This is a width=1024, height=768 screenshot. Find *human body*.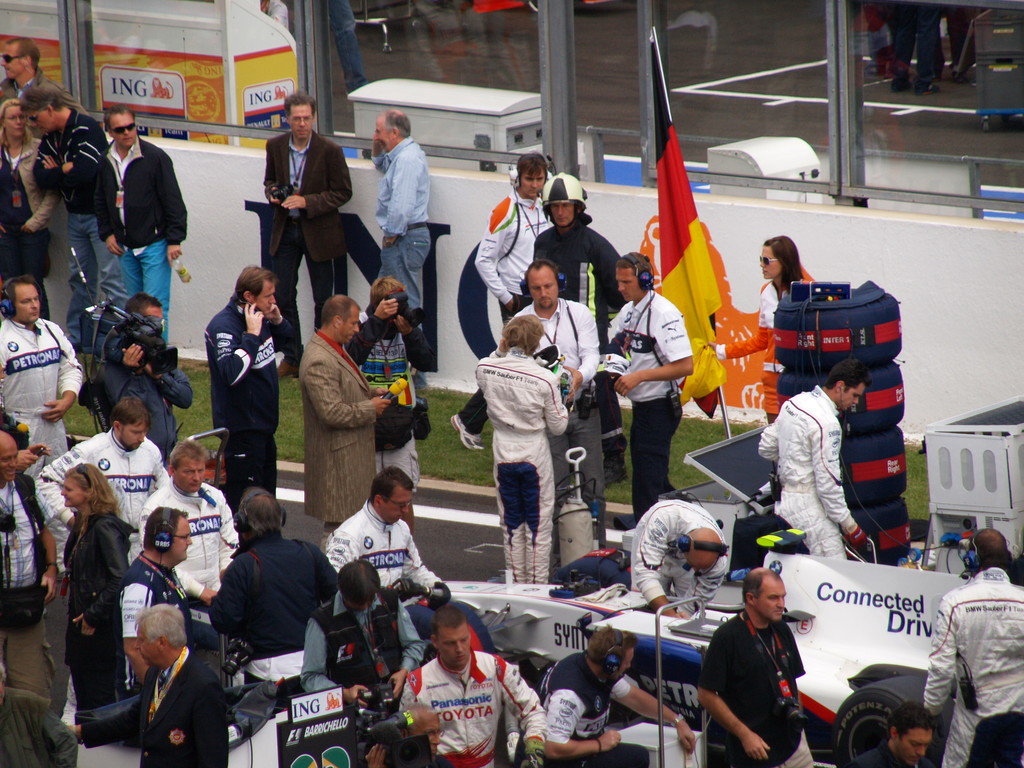
Bounding box: <bbox>752, 352, 874, 559</bbox>.
